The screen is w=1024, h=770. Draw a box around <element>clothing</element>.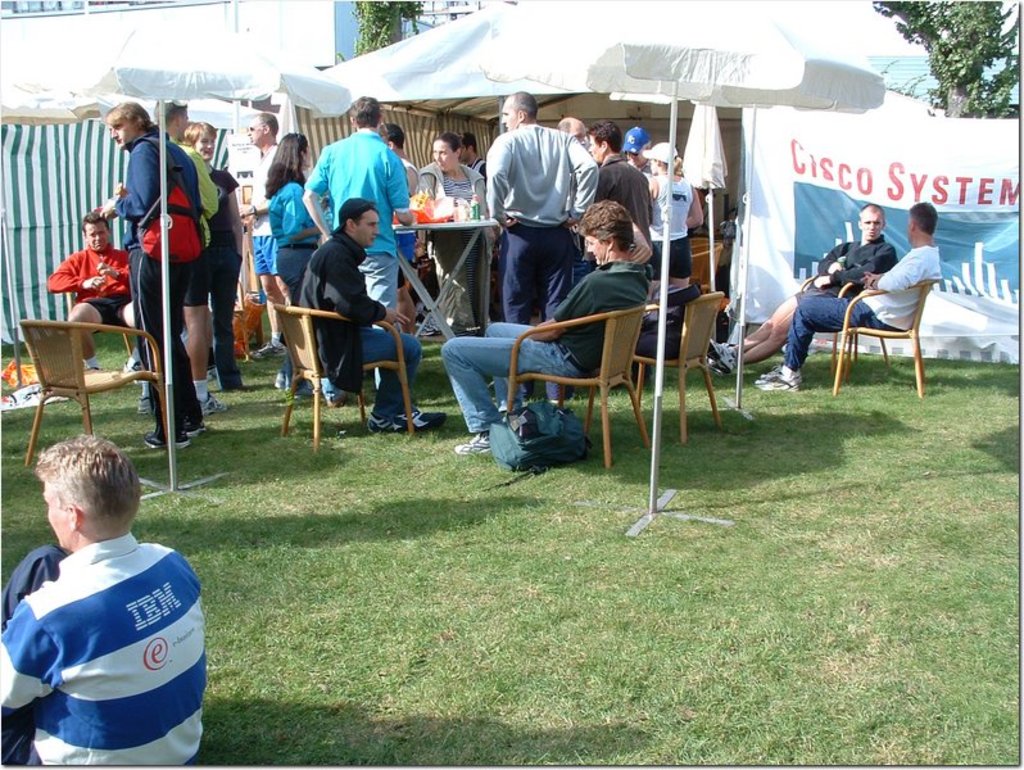
region(479, 118, 595, 332).
